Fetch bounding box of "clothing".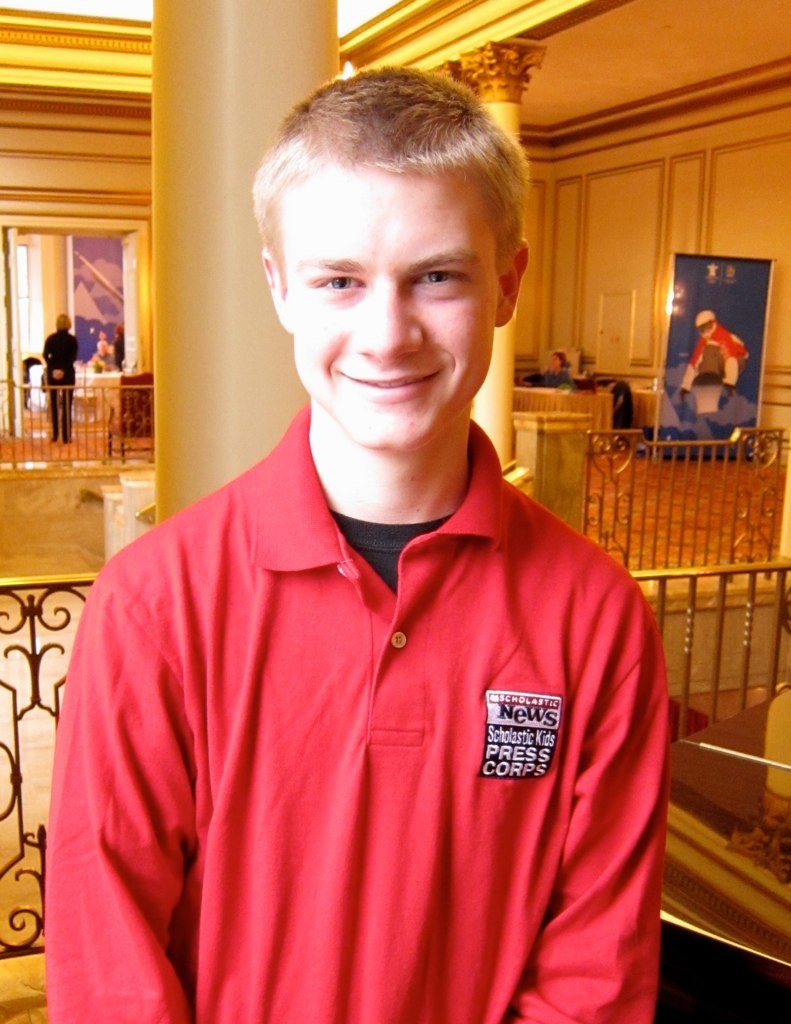
Bbox: [63,445,691,1000].
